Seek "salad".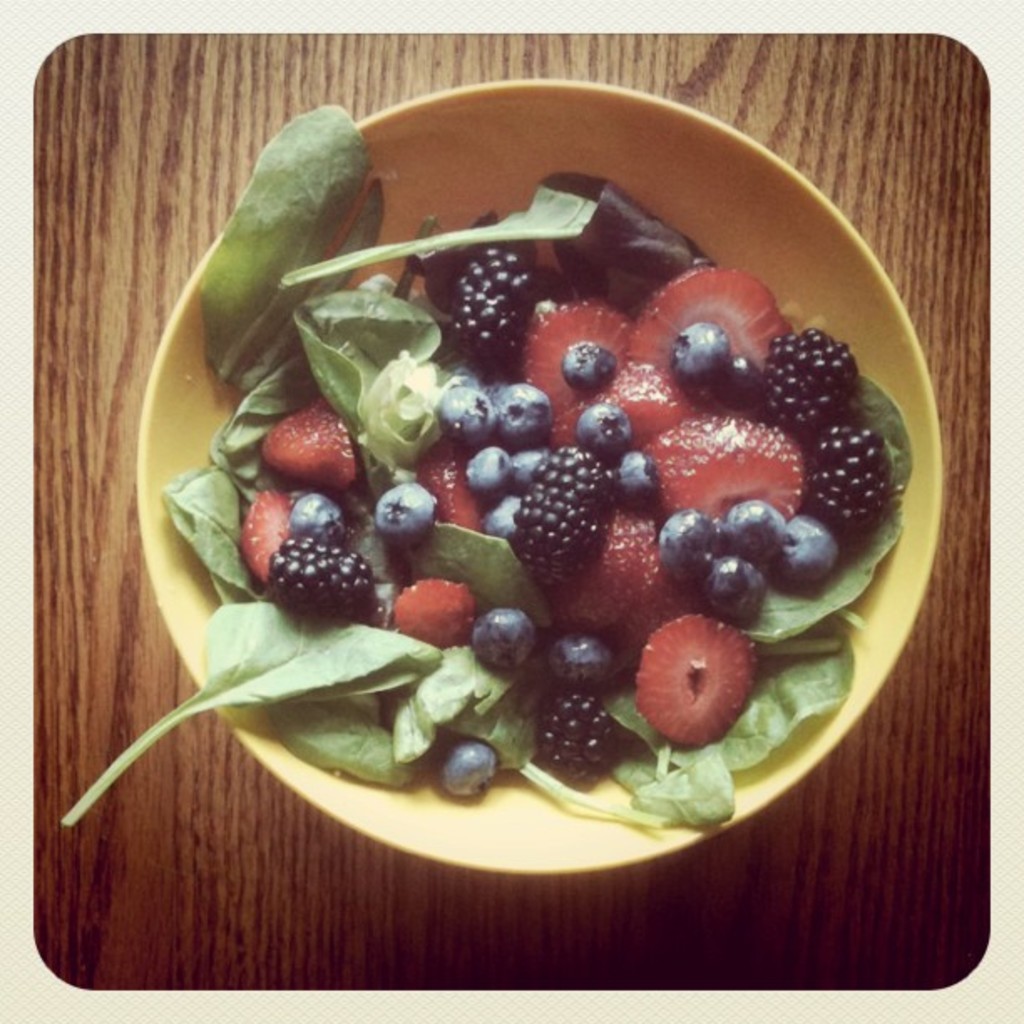
x1=42 y1=100 x2=920 y2=875.
